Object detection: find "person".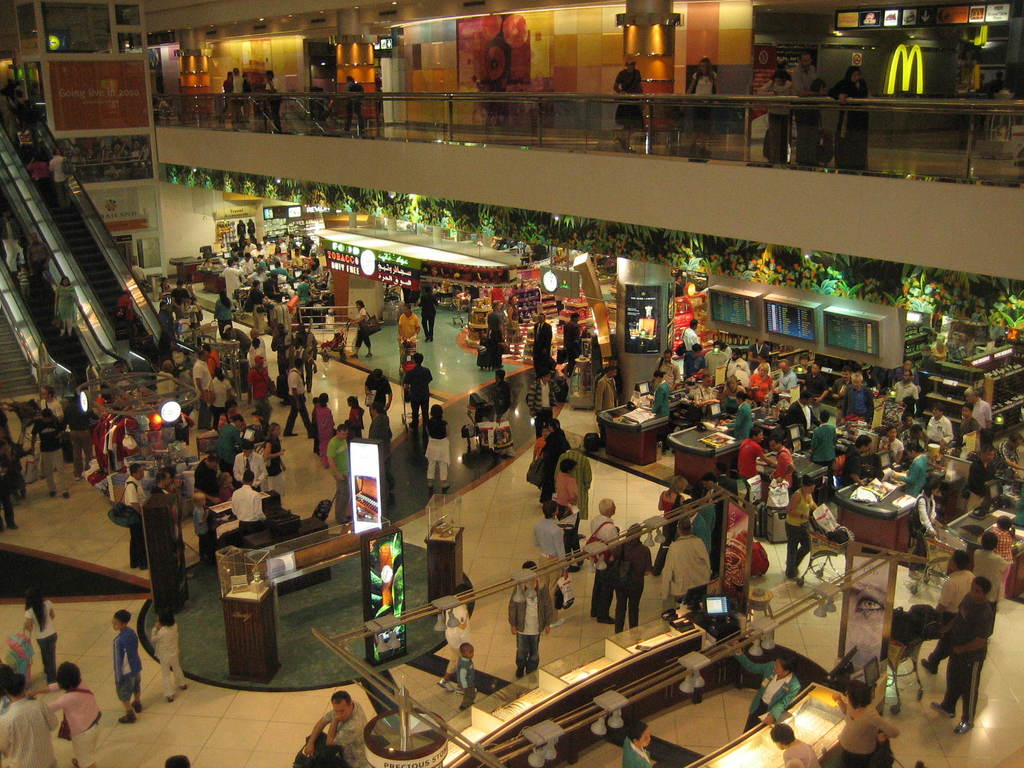
(838, 368, 877, 426).
